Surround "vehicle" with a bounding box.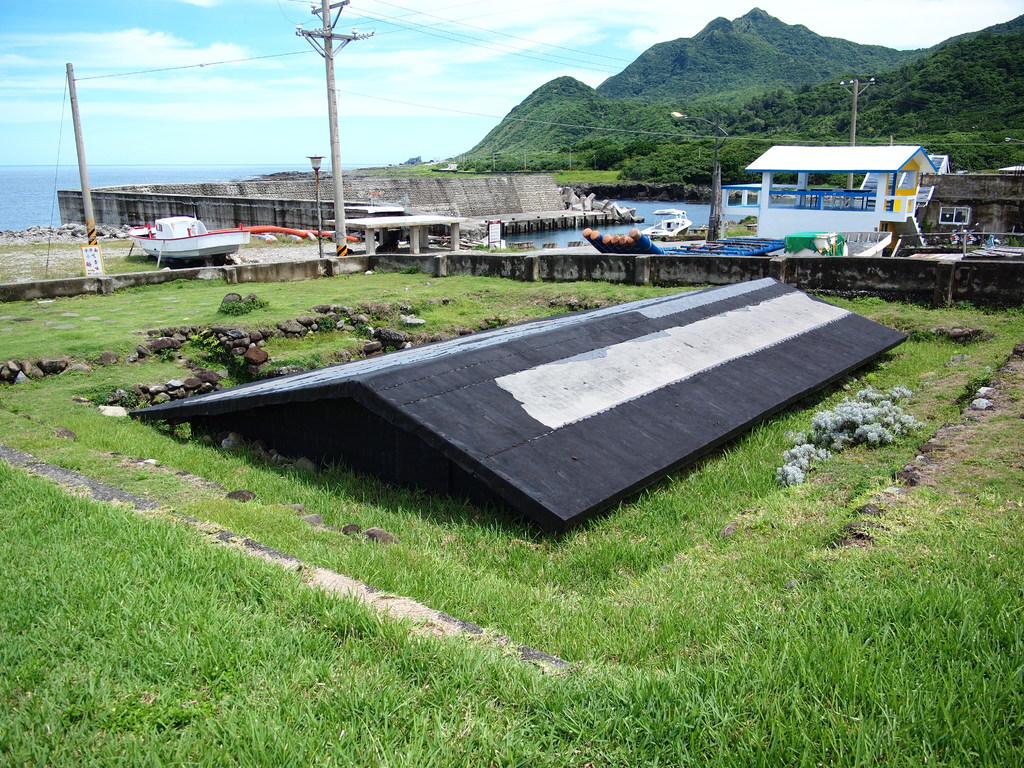
bbox(759, 227, 893, 268).
